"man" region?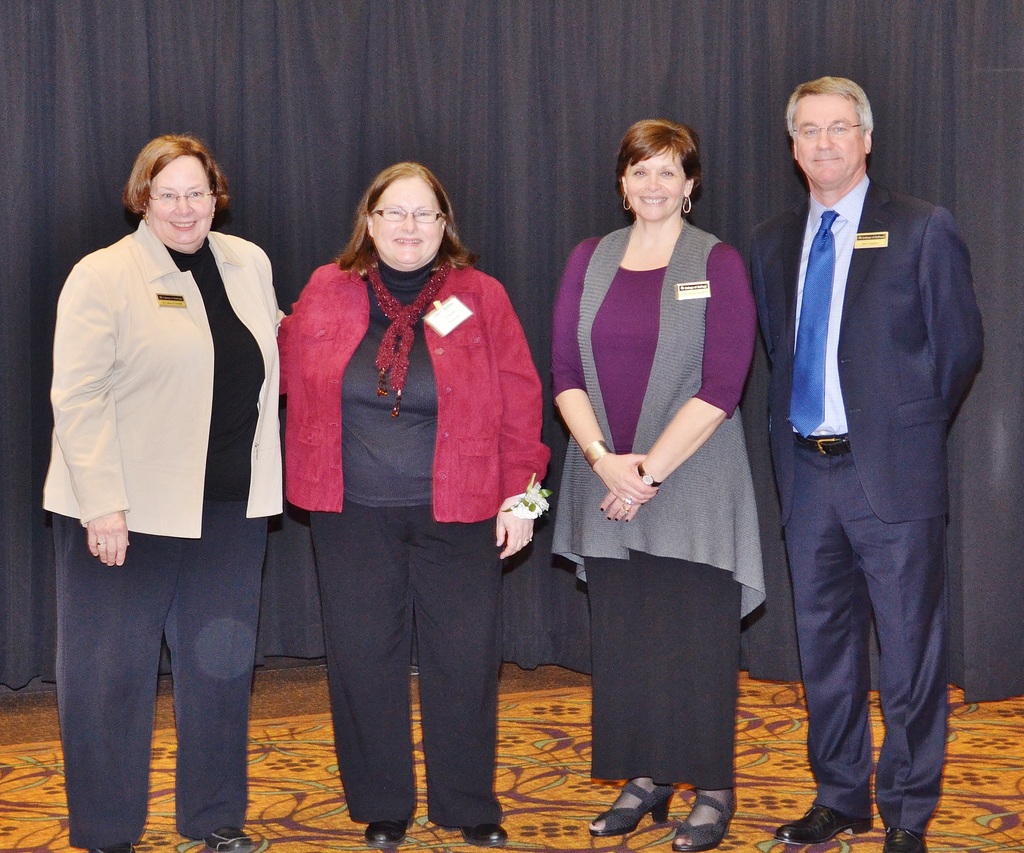
(left=749, top=73, right=984, bottom=852)
